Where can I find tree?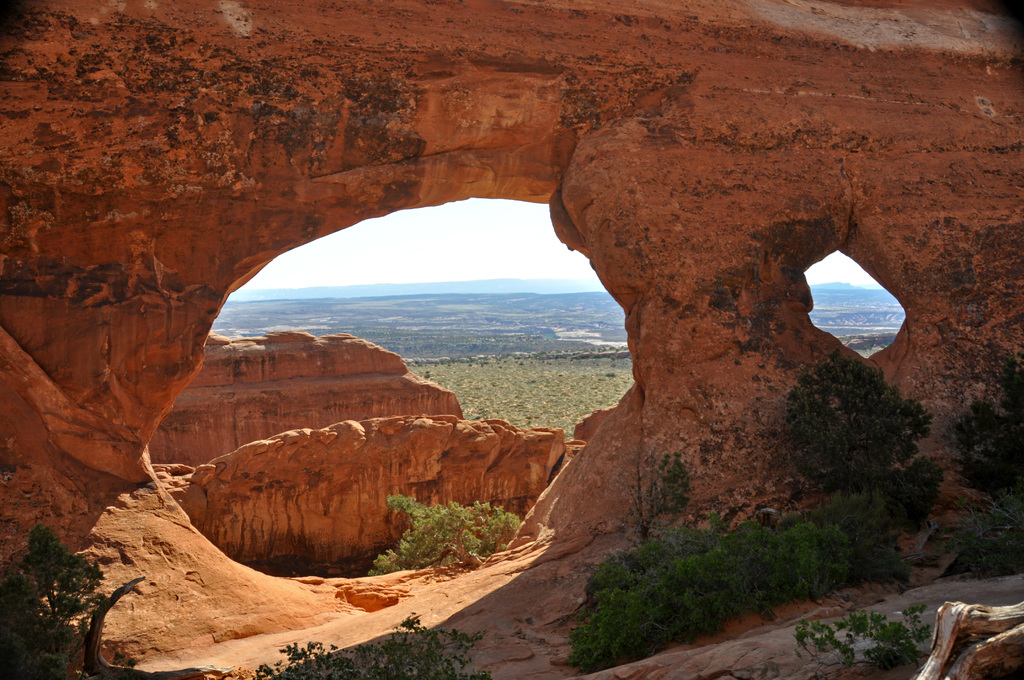
You can find it at box=[953, 362, 1023, 541].
